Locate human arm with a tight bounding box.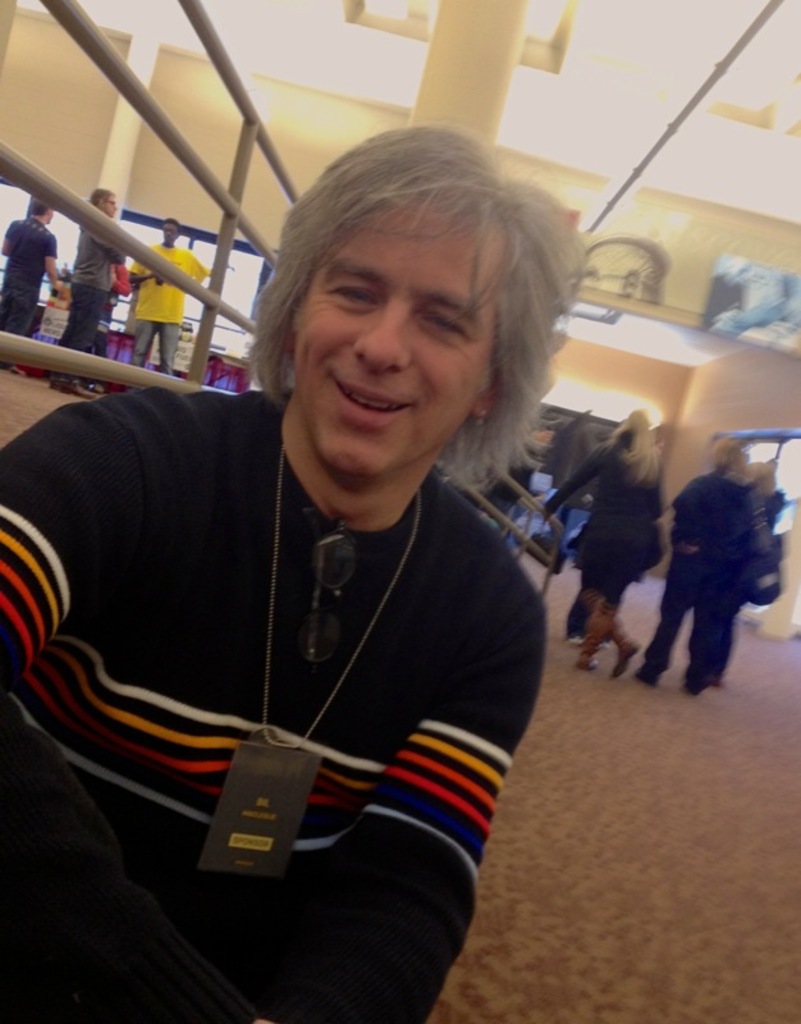
225, 586, 550, 1023.
